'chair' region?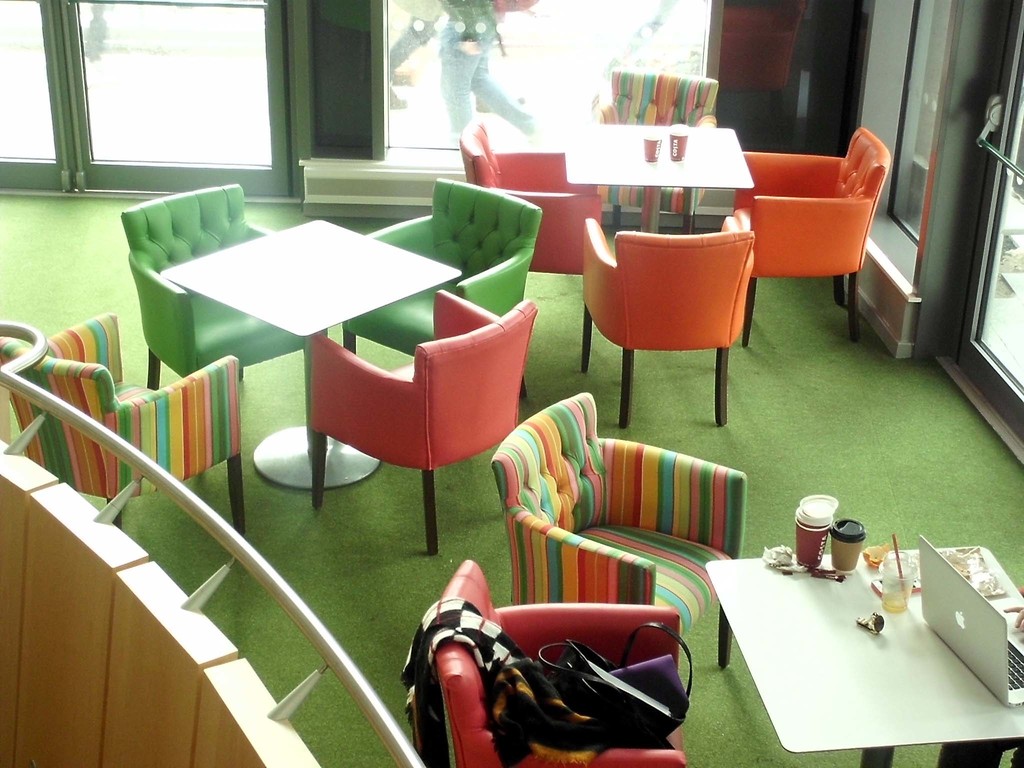
bbox=[493, 388, 744, 676]
